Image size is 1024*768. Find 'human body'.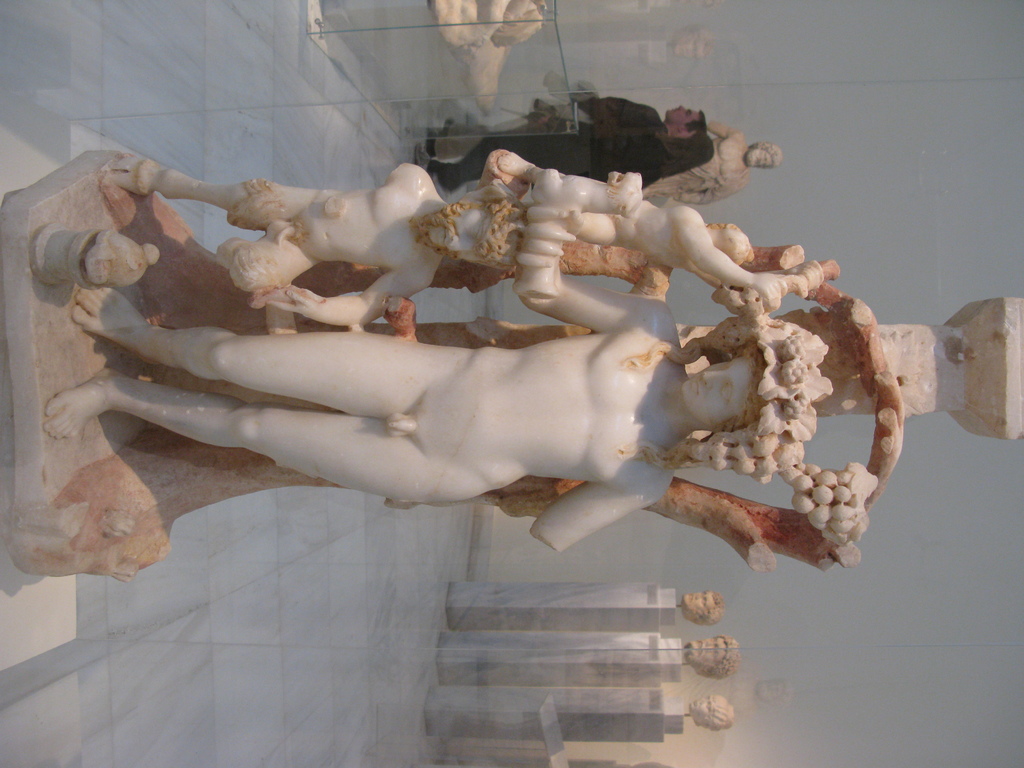
[42, 163, 682, 557].
